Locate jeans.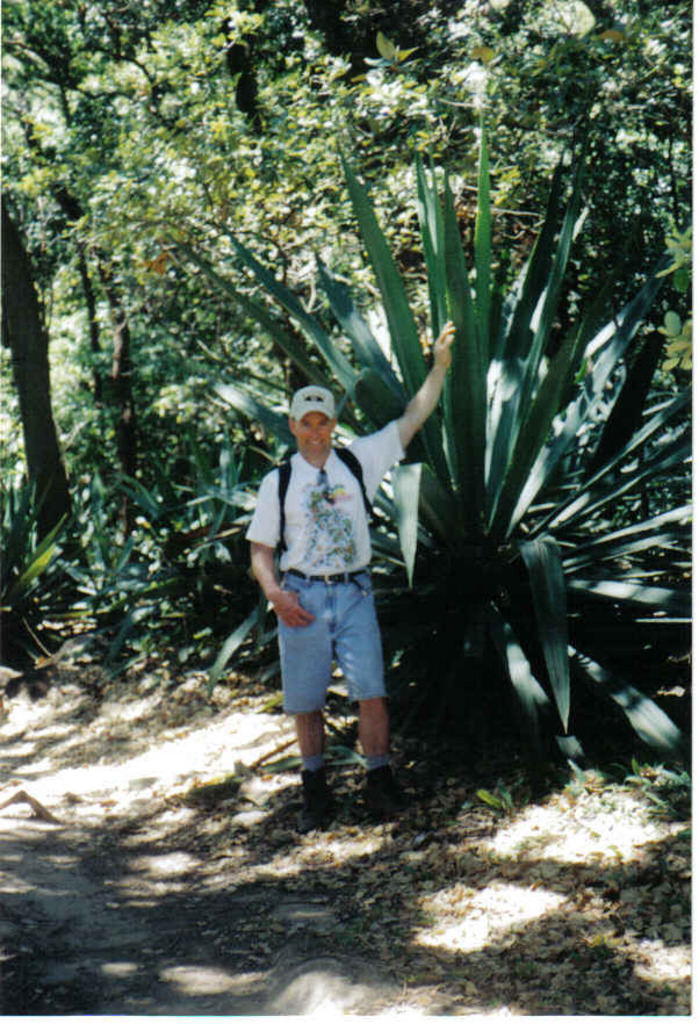
Bounding box: bbox=(269, 575, 408, 752).
